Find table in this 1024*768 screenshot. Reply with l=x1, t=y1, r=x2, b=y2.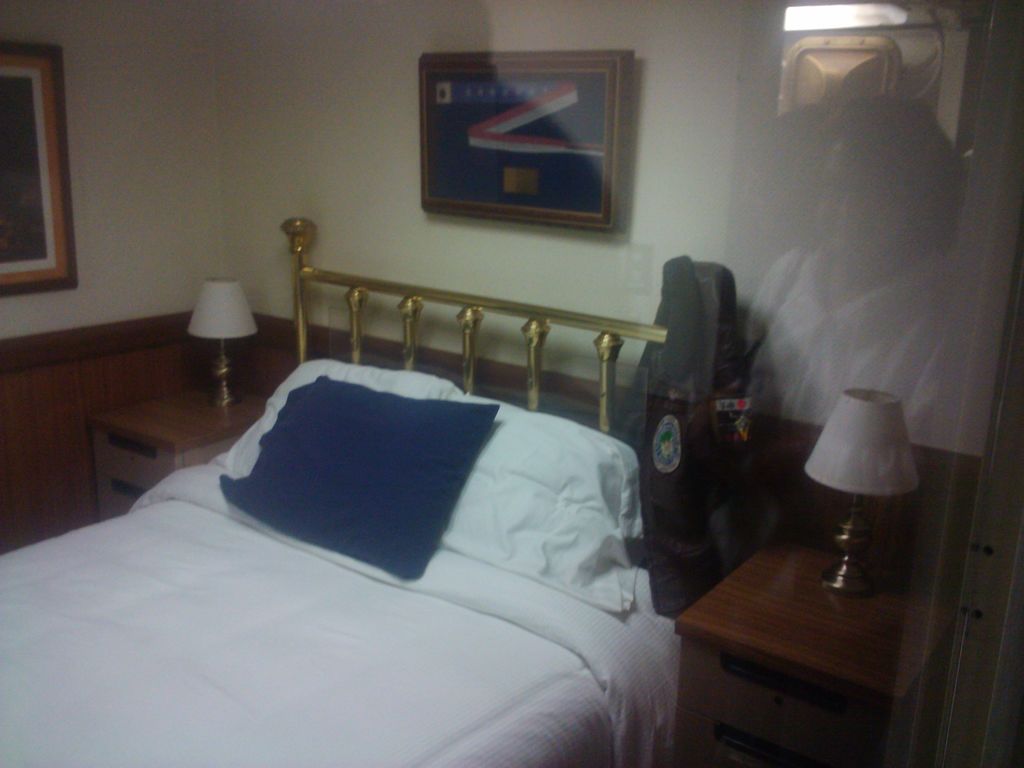
l=676, t=531, r=948, b=767.
